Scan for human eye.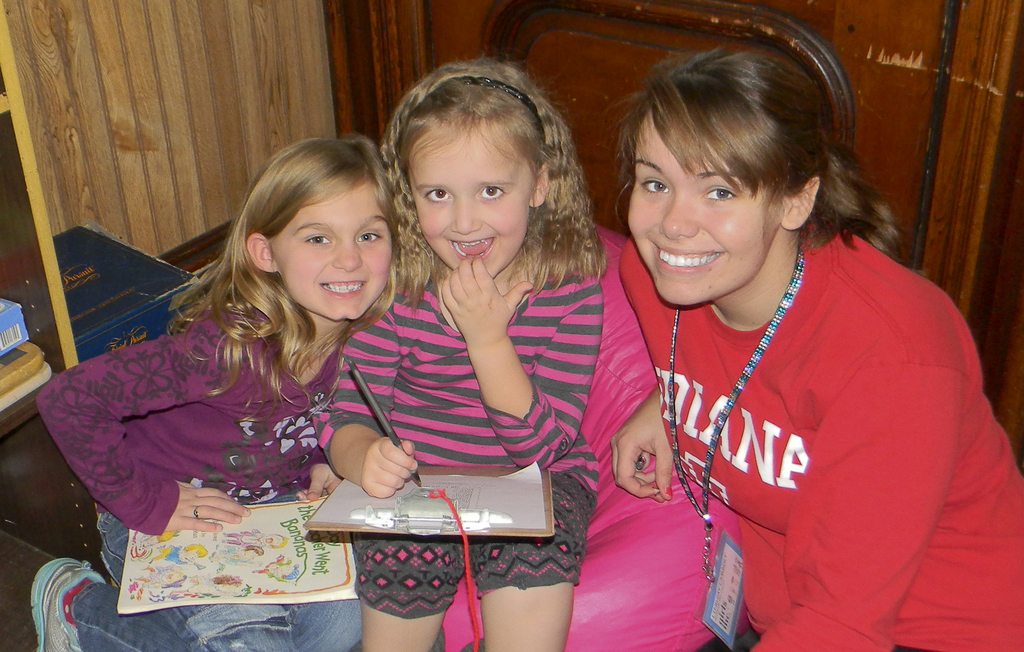
Scan result: 698/179/748/205.
